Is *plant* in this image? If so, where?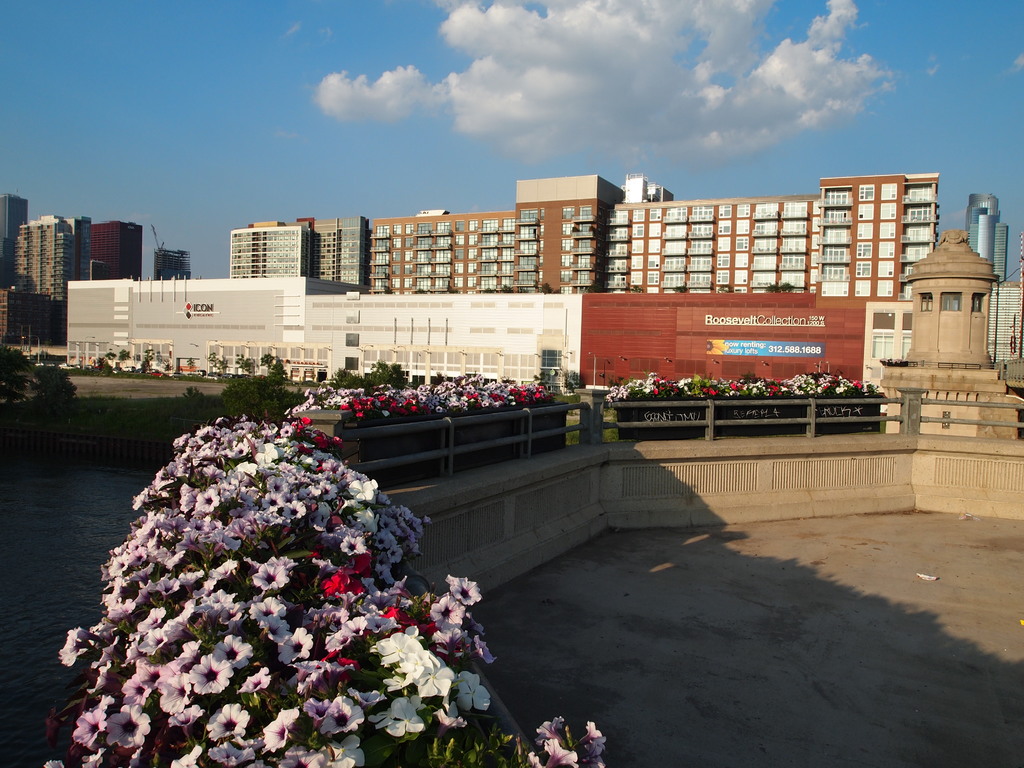
Yes, at Rect(237, 349, 254, 380).
